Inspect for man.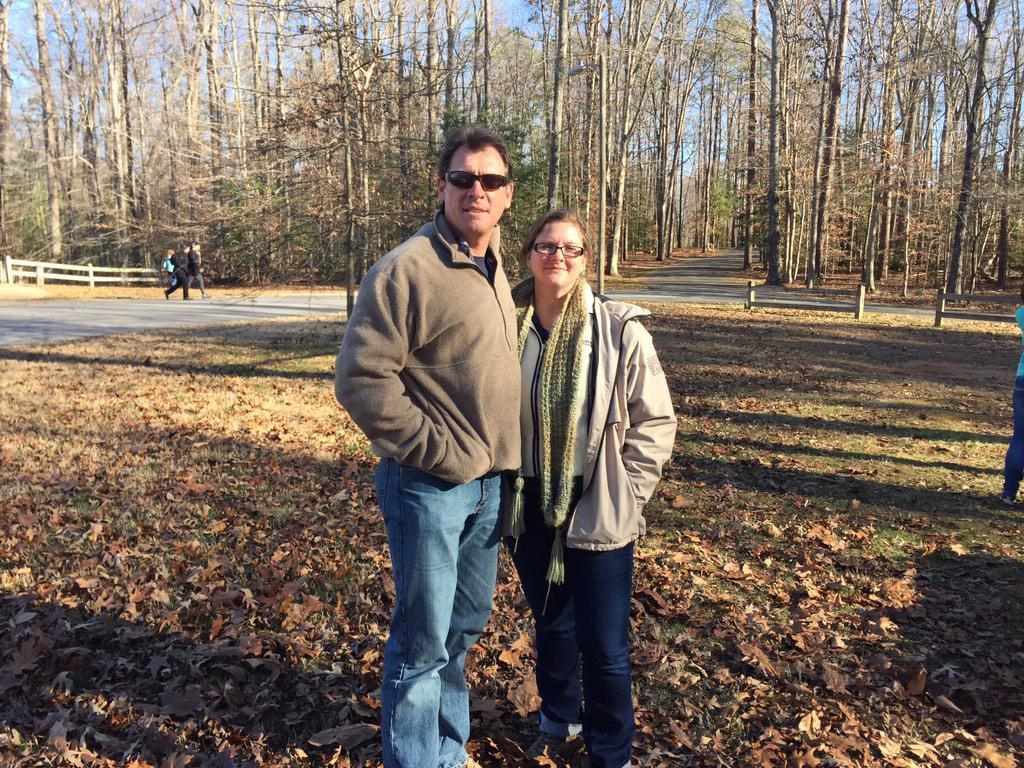
Inspection: 164:241:193:298.
